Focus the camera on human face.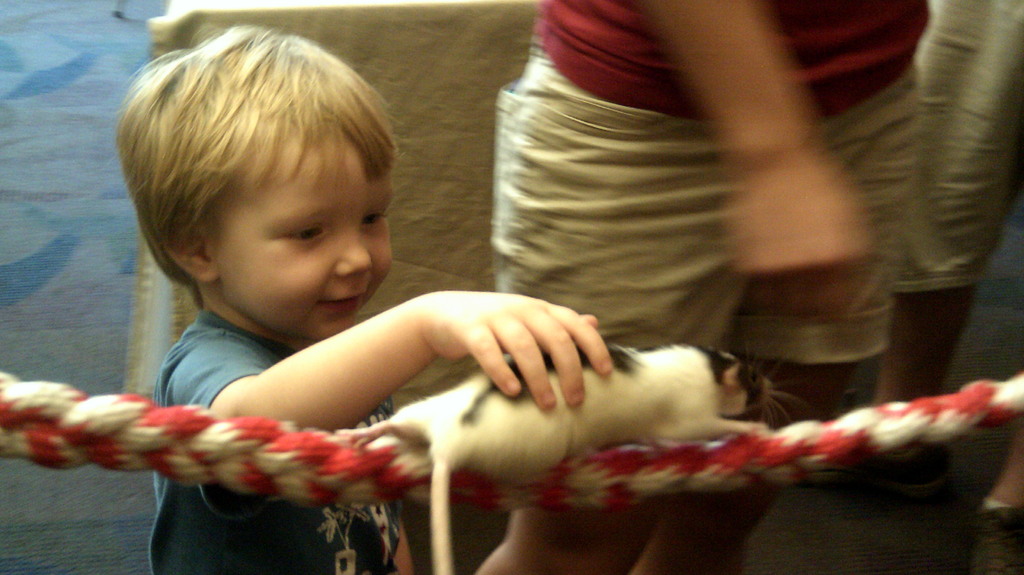
Focus region: 221 125 401 334.
